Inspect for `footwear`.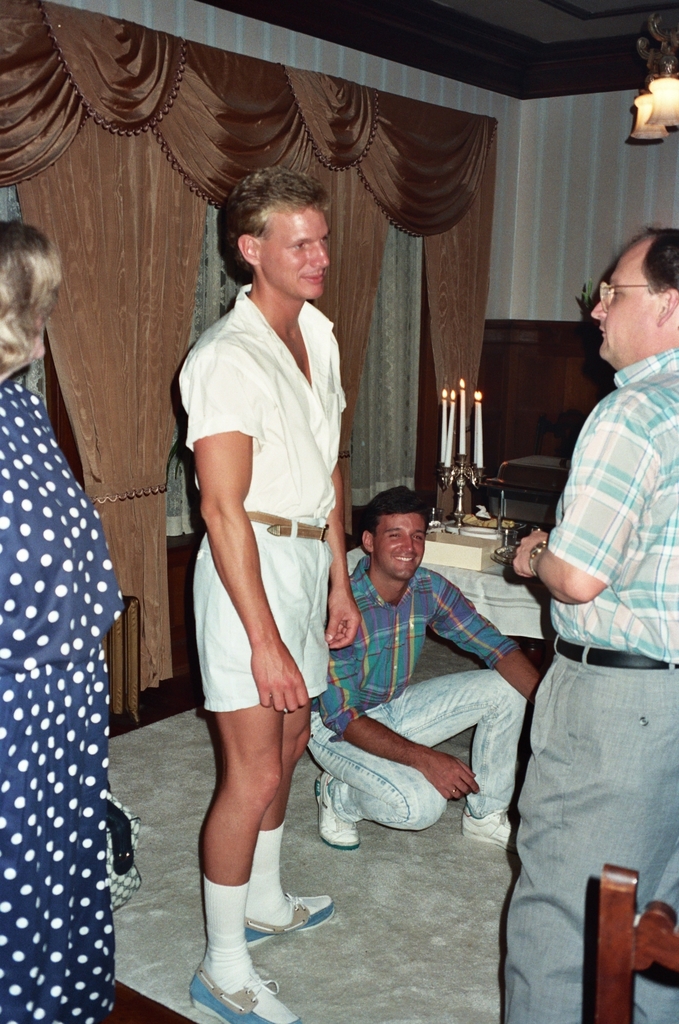
Inspection: locate(313, 773, 362, 855).
